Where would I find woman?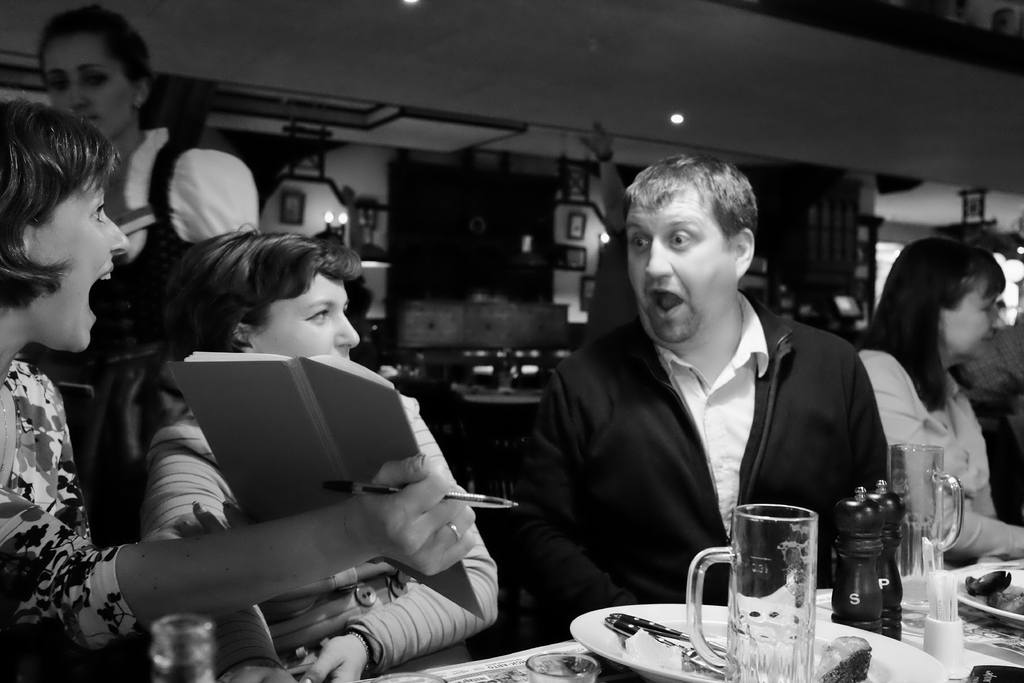
At x1=137, y1=228, x2=504, y2=682.
